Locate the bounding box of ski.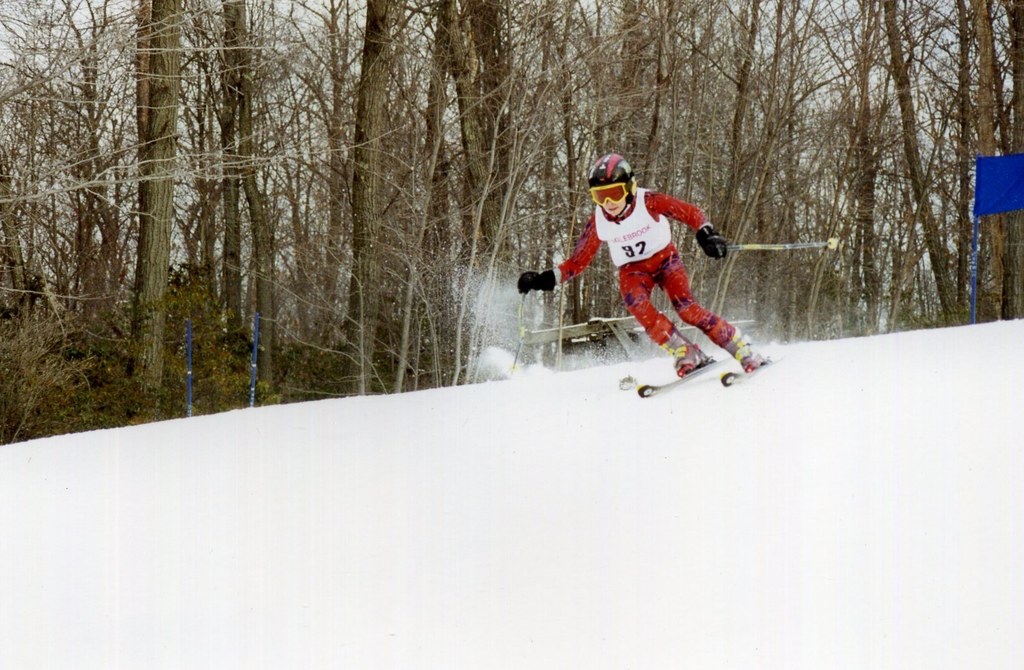
Bounding box: x1=639 y1=353 x2=728 y2=401.
